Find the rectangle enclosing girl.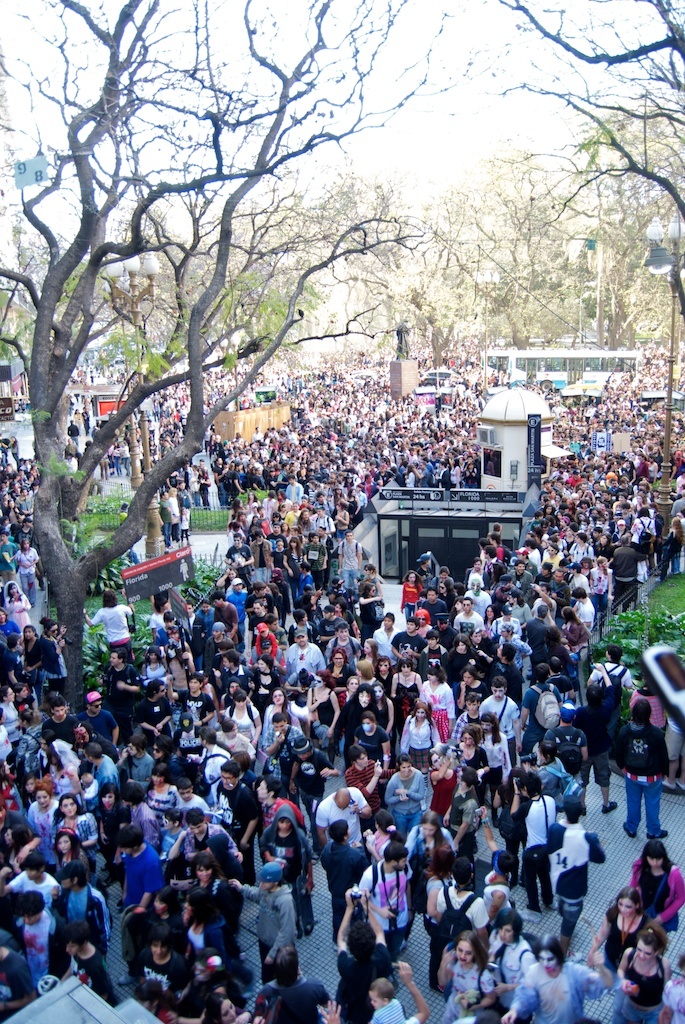
<region>144, 646, 171, 676</region>.
